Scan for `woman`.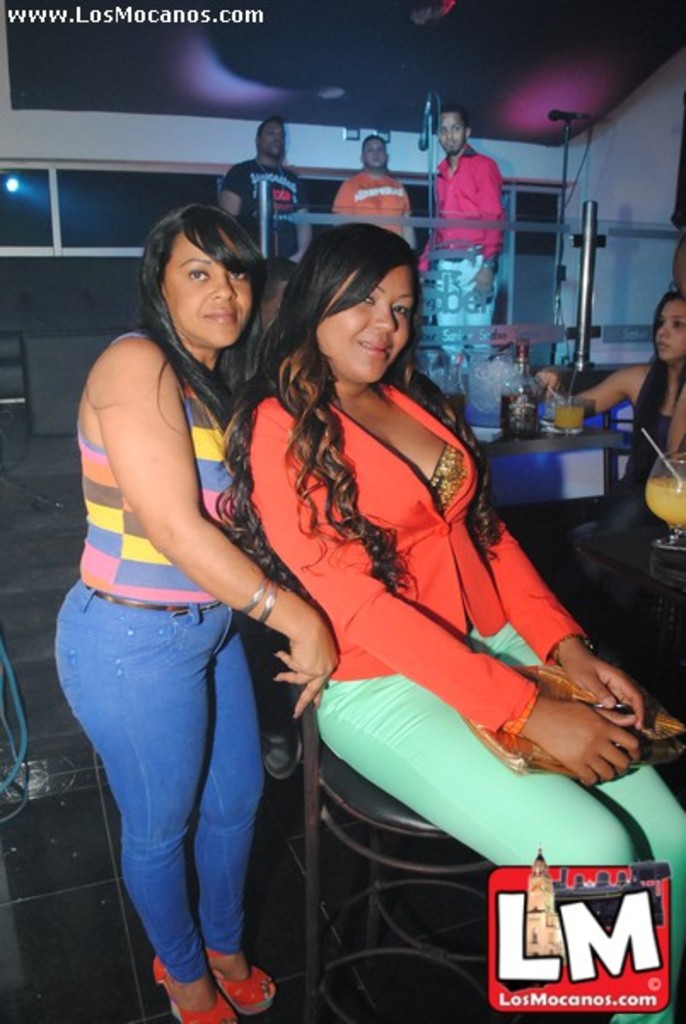
Scan result: [58, 203, 340, 1022].
